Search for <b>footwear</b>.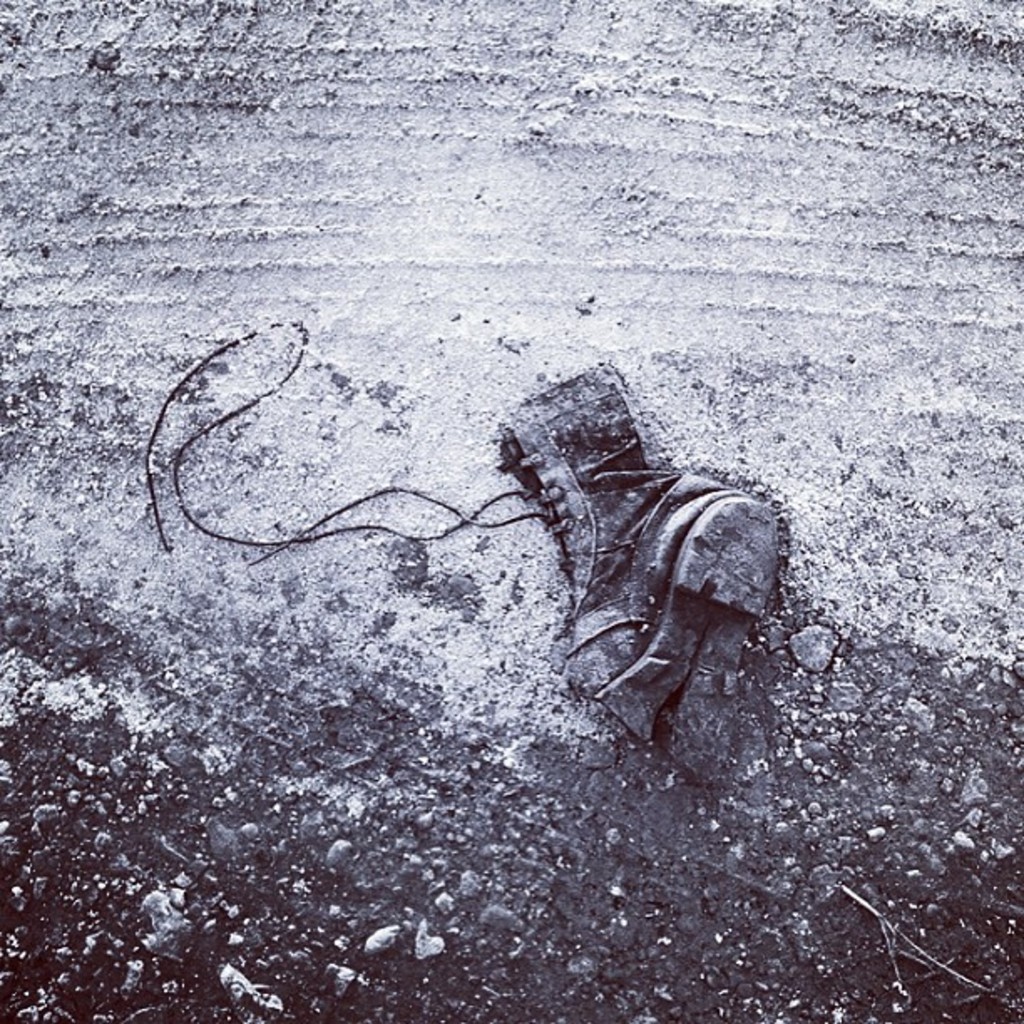
Found at x1=492, y1=358, x2=674, y2=674.
